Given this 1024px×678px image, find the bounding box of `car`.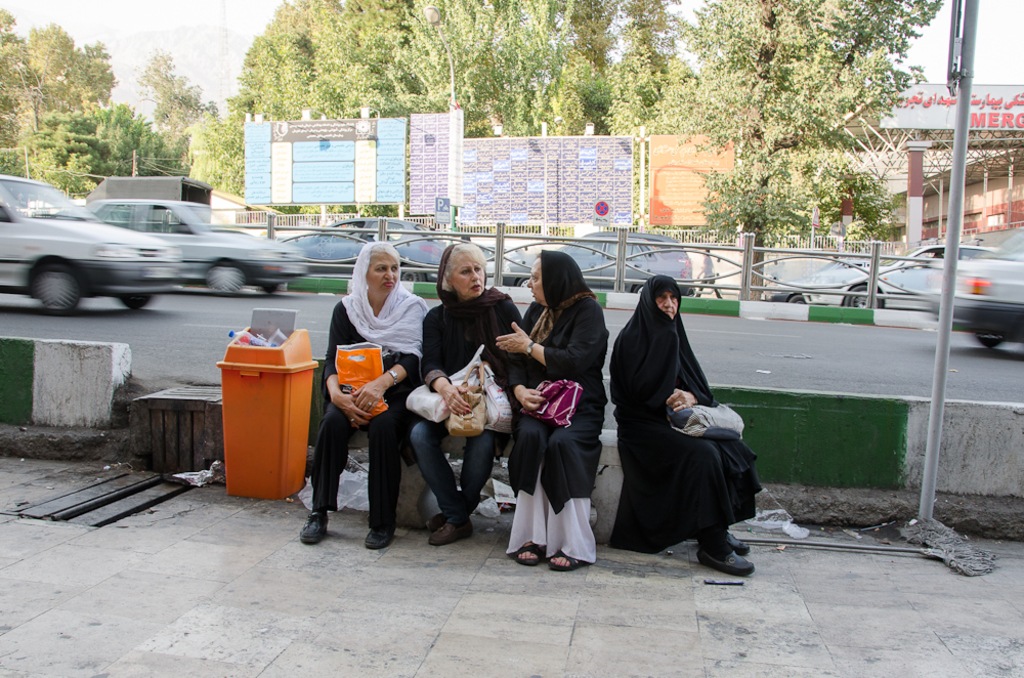
(left=754, top=257, right=872, bottom=300).
